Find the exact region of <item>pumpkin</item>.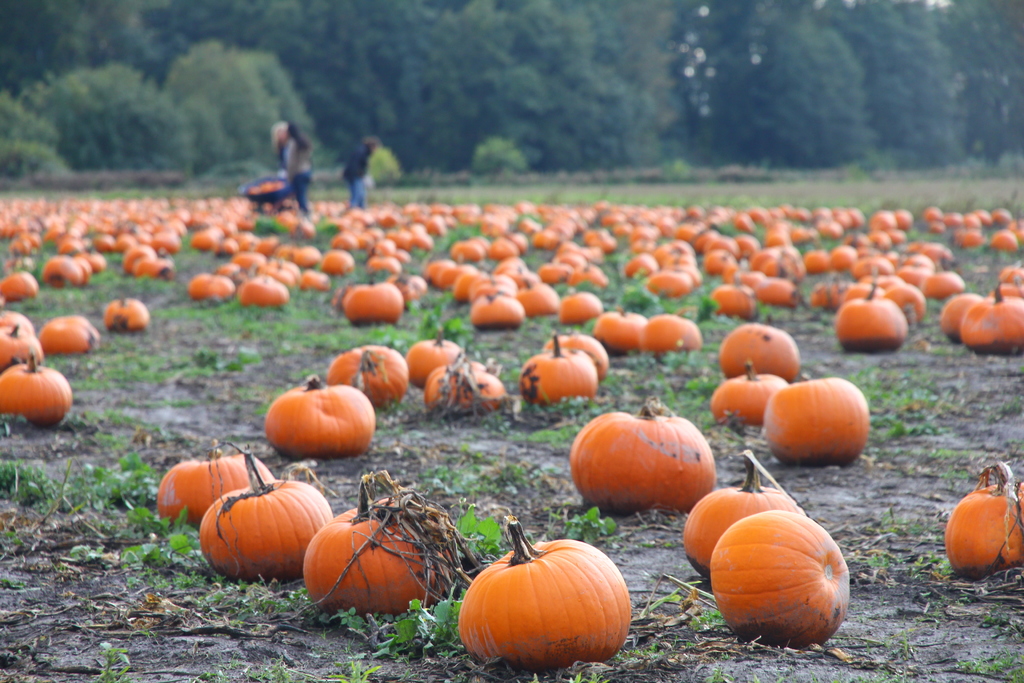
Exact region: [x1=0, y1=349, x2=72, y2=428].
